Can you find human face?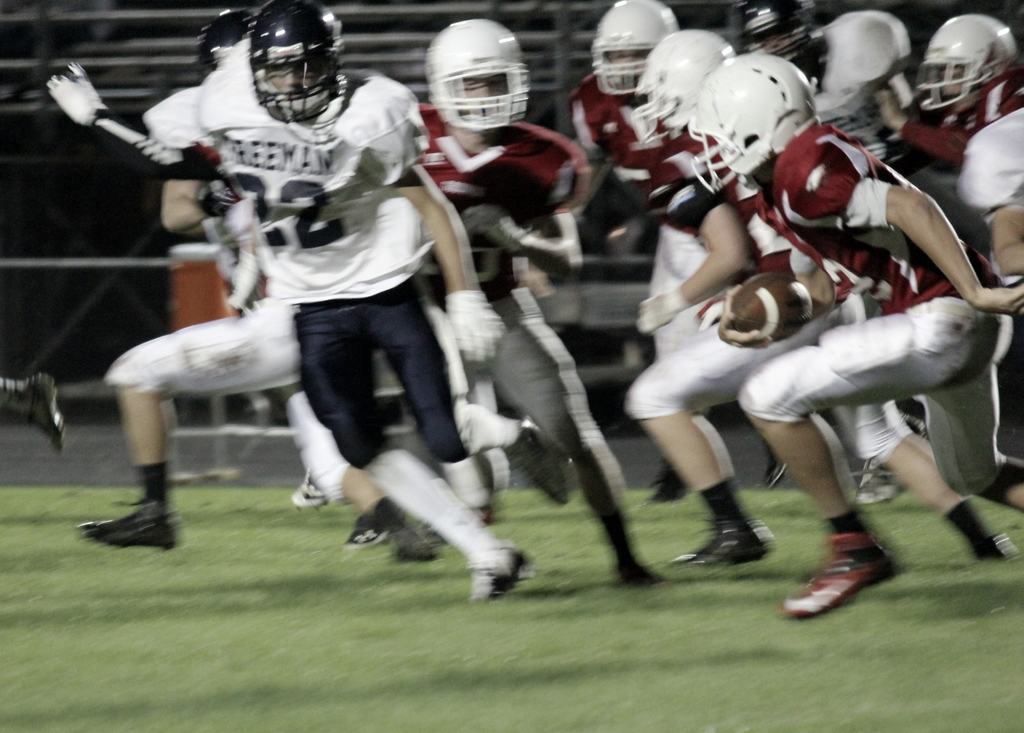
Yes, bounding box: box=[459, 79, 508, 99].
